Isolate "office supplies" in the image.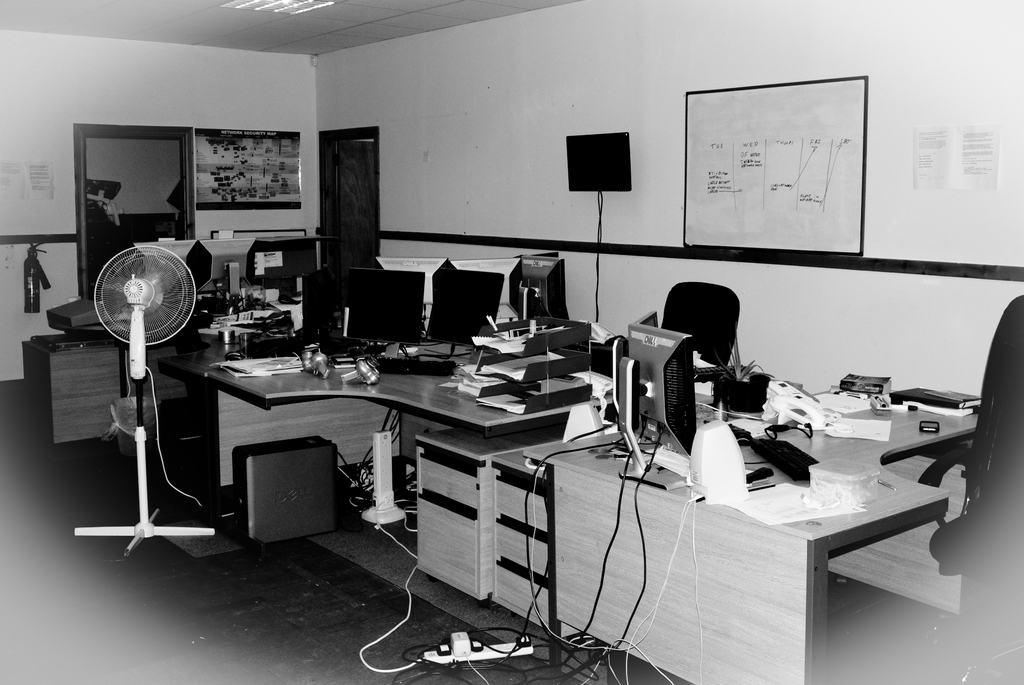
Isolated region: {"x1": 195, "y1": 352, "x2": 581, "y2": 544}.
